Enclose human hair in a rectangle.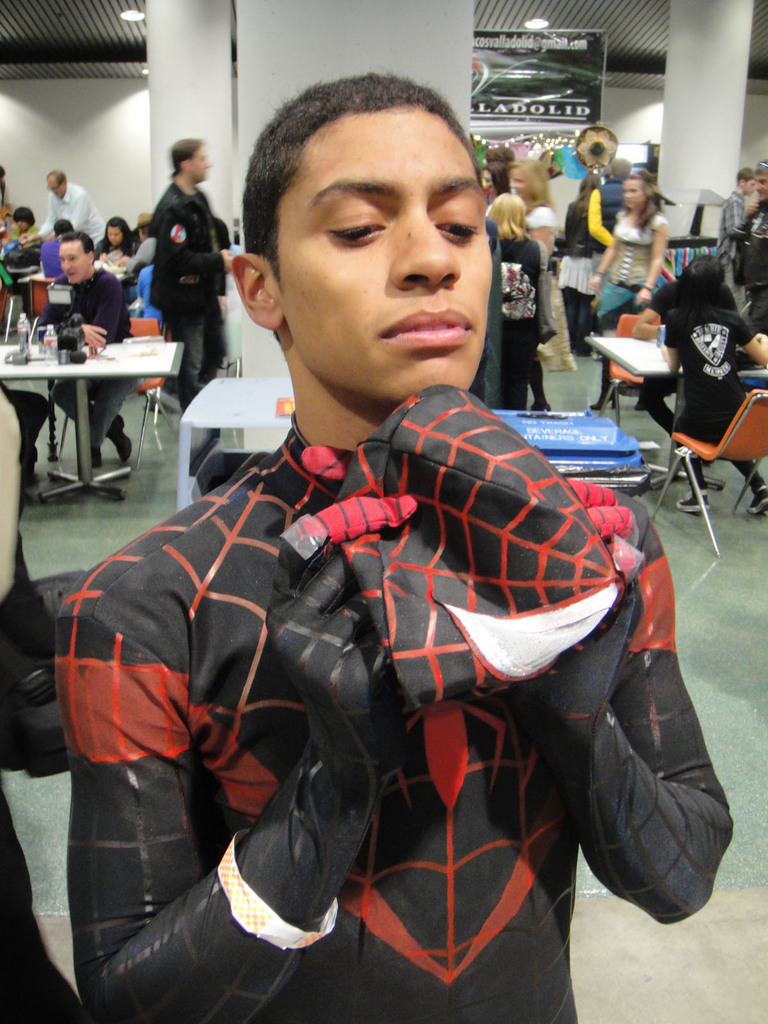
region(487, 188, 527, 238).
